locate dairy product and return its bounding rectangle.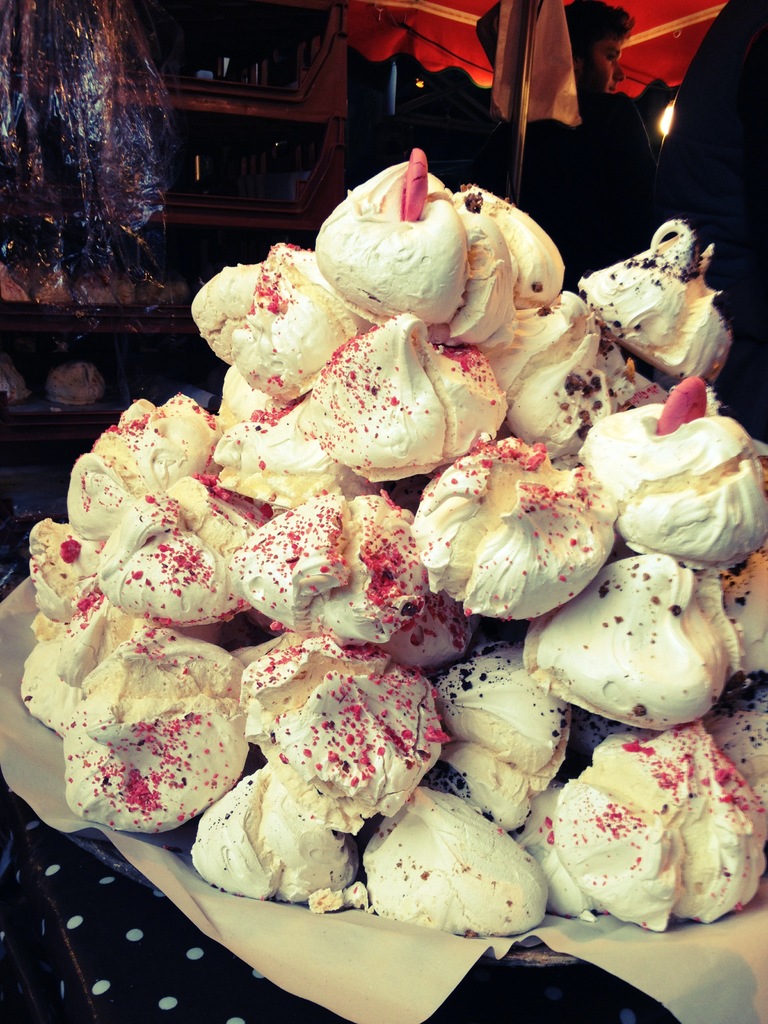
BBox(463, 653, 563, 836).
